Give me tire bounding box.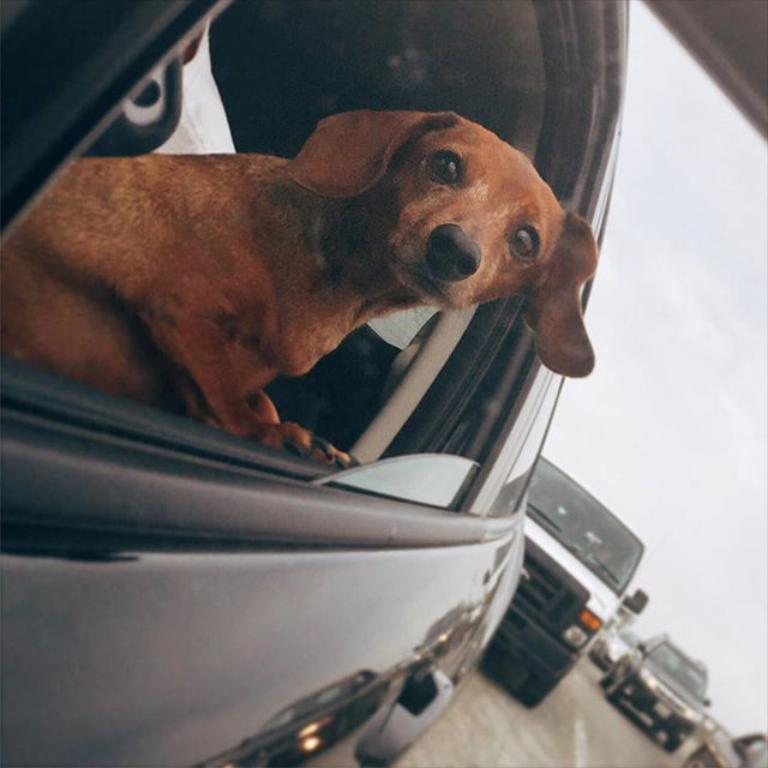
bbox(604, 674, 619, 701).
